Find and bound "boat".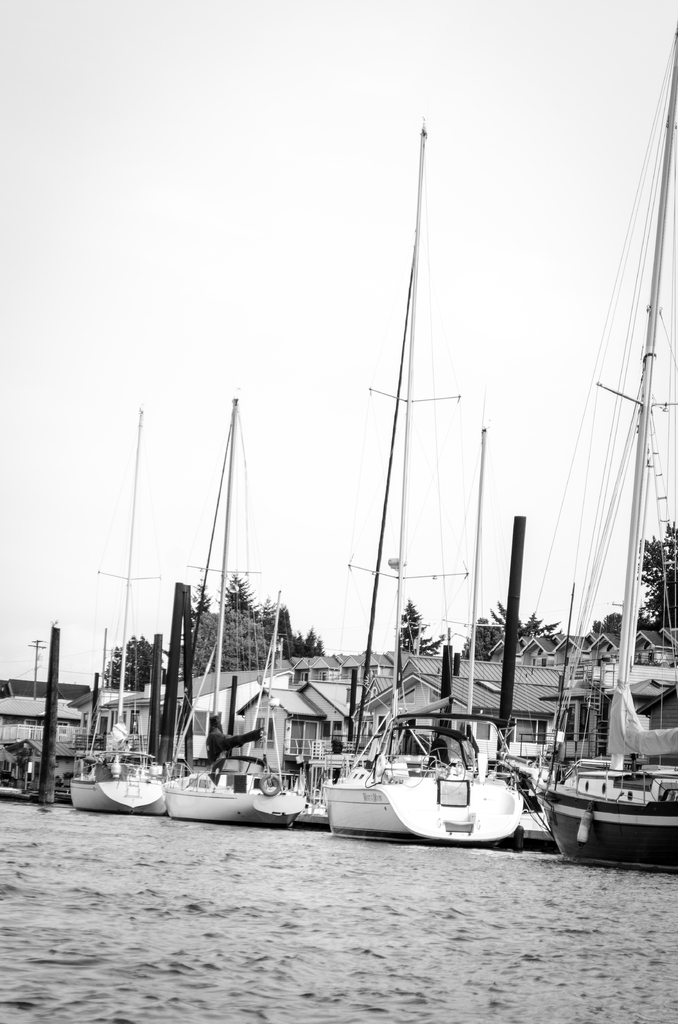
Bound: 72/401/166/824.
